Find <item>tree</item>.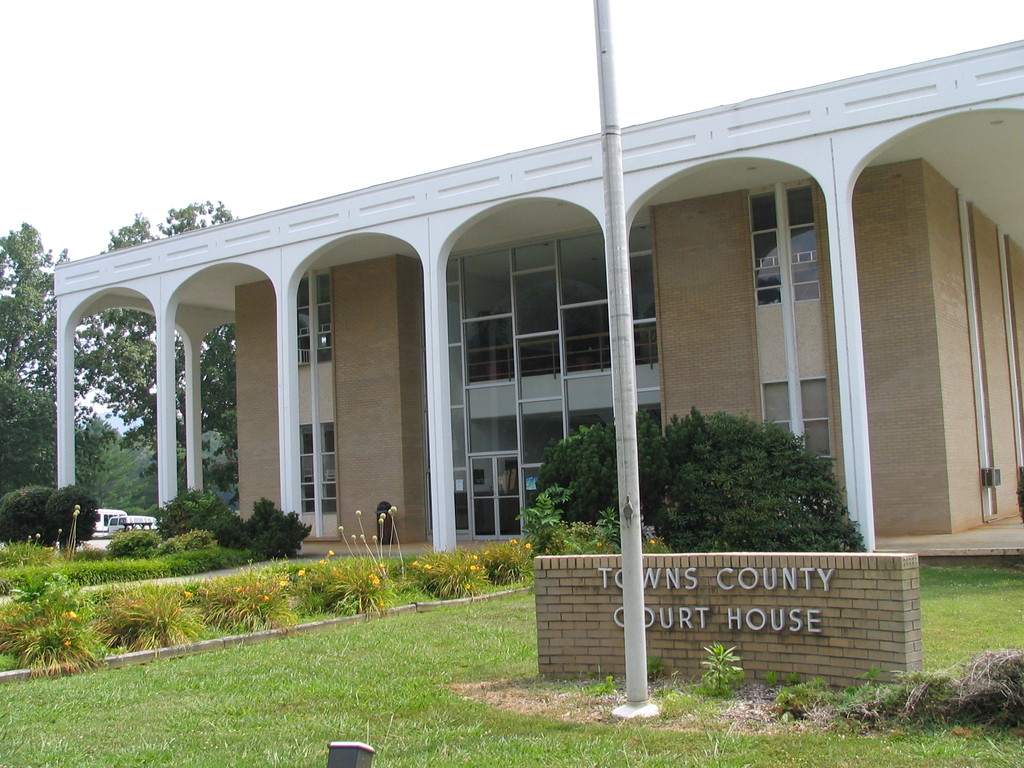
crop(0, 196, 240, 493).
